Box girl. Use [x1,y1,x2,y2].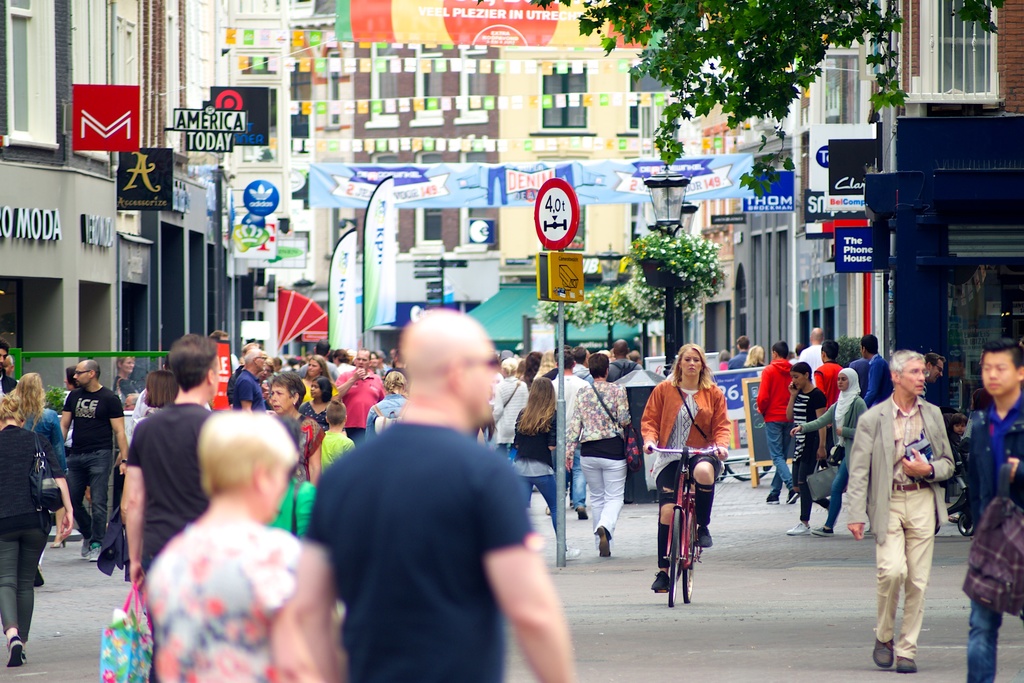
[299,376,329,425].
